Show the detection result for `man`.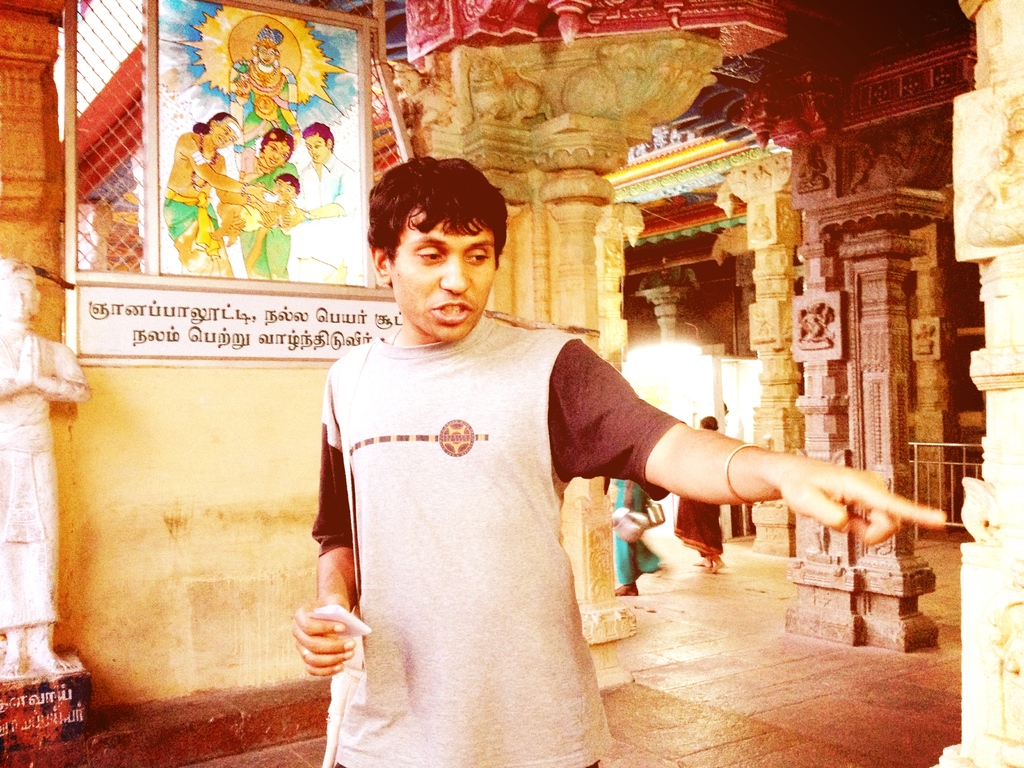
(x1=0, y1=257, x2=92, y2=680).
